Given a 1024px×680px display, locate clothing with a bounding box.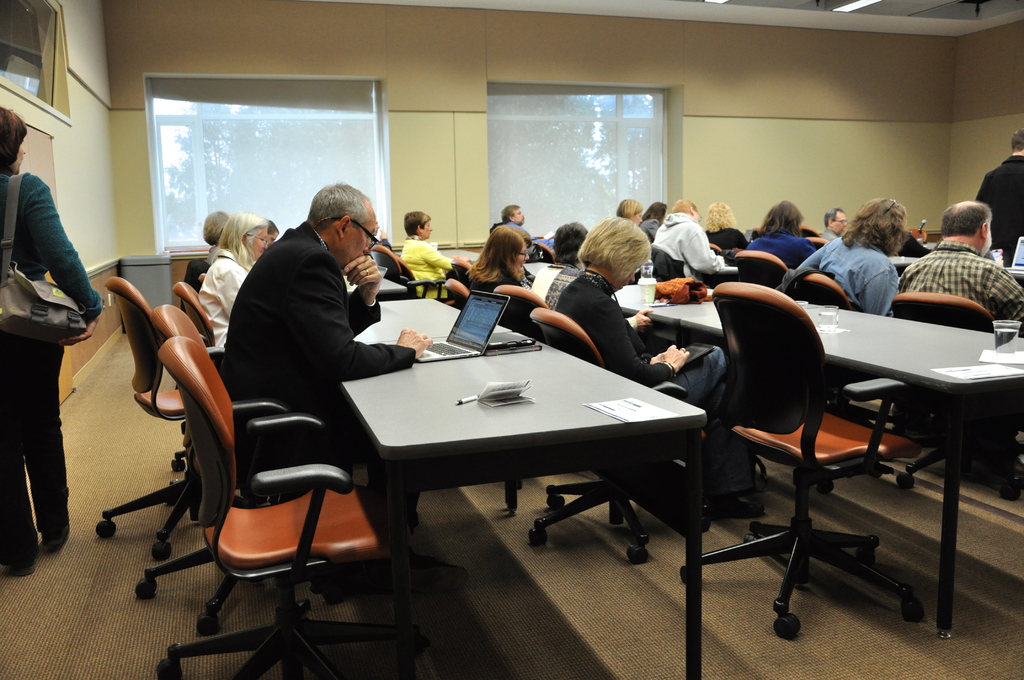
Located: 229,225,419,458.
